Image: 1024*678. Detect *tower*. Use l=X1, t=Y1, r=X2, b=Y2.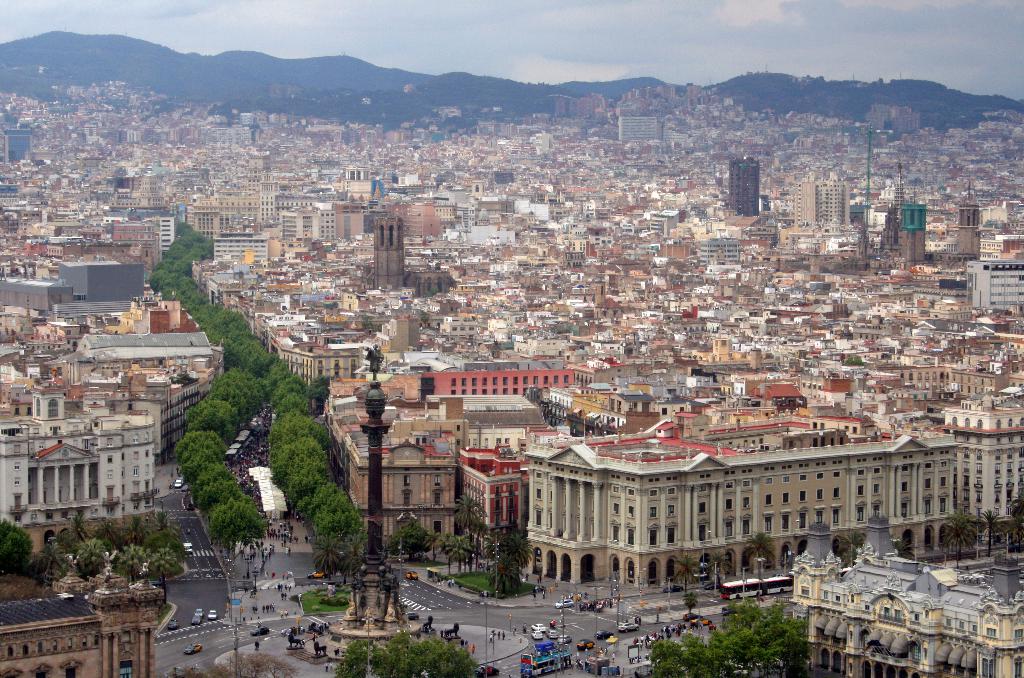
l=948, t=361, r=1023, b=396.
